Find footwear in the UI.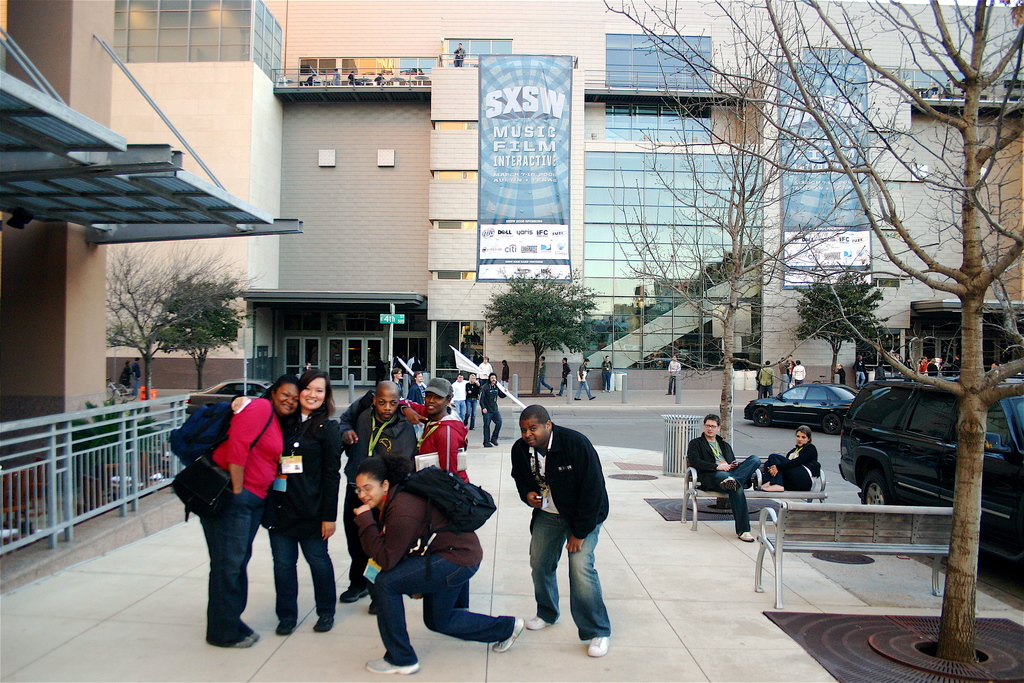
UI element at bbox(493, 617, 526, 656).
